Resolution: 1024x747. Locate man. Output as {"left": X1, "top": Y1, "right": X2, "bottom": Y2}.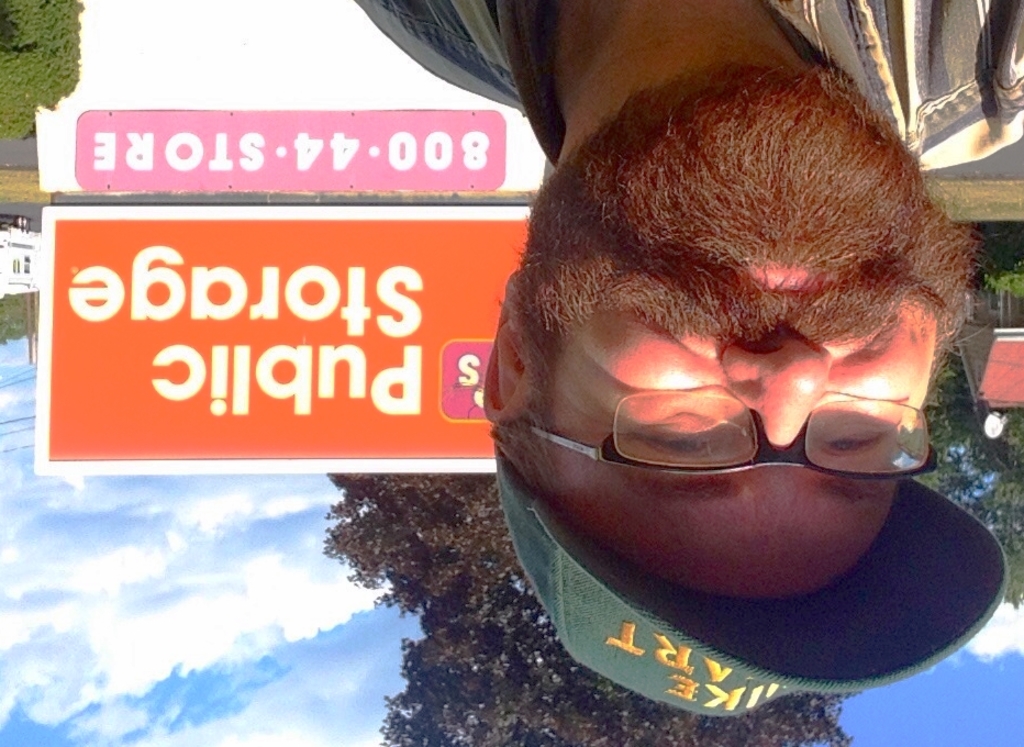
{"left": 356, "top": 0, "right": 1023, "bottom": 726}.
